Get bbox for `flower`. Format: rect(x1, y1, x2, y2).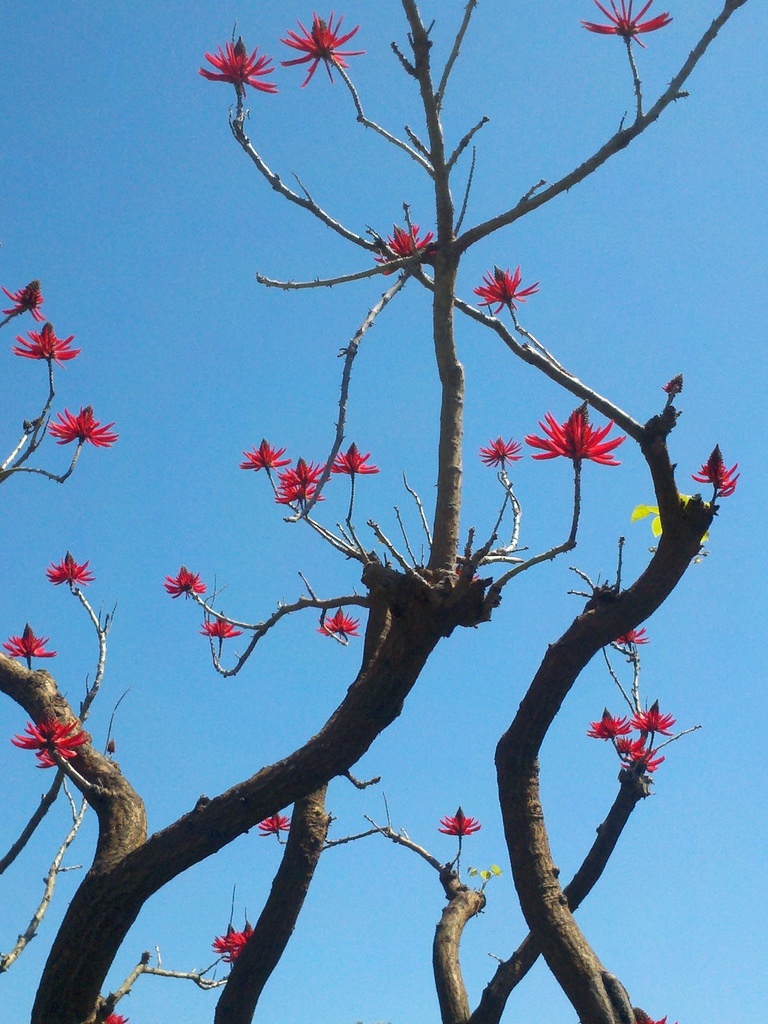
rect(235, 436, 289, 473).
